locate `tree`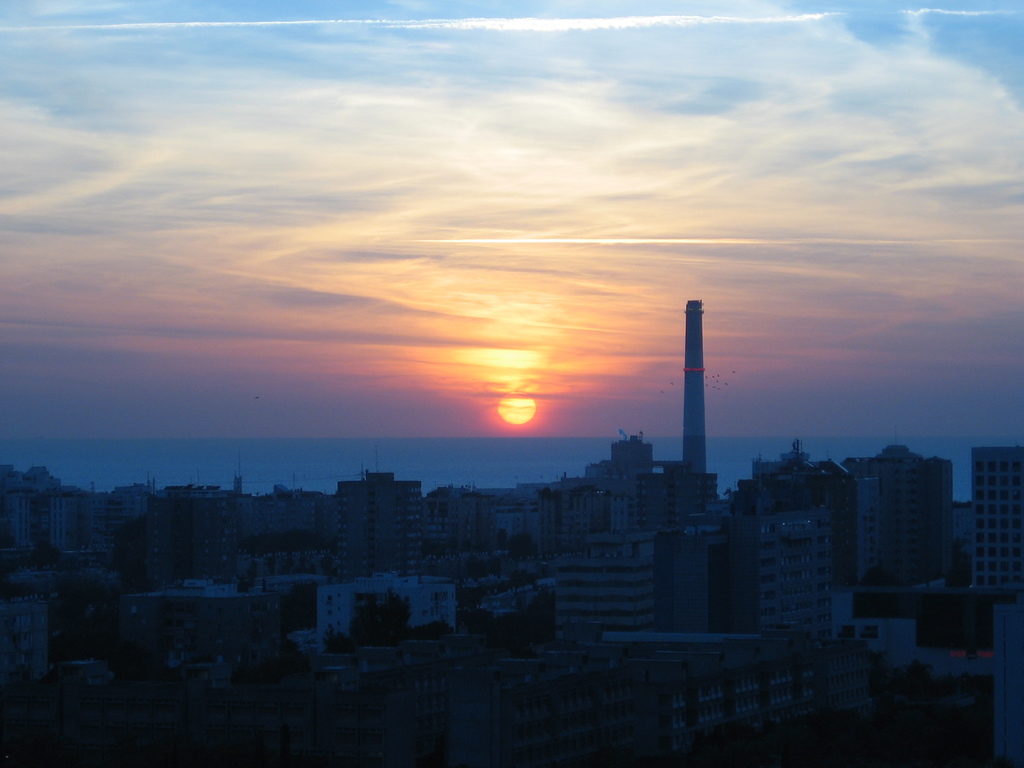
box(326, 584, 456, 648)
